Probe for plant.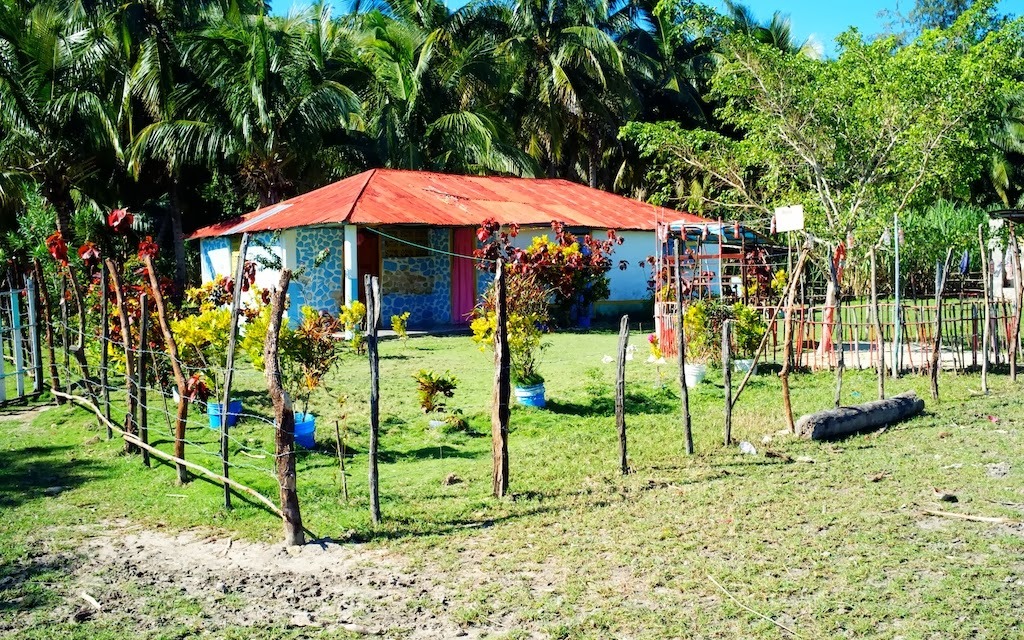
Probe result: [452, 212, 610, 387].
